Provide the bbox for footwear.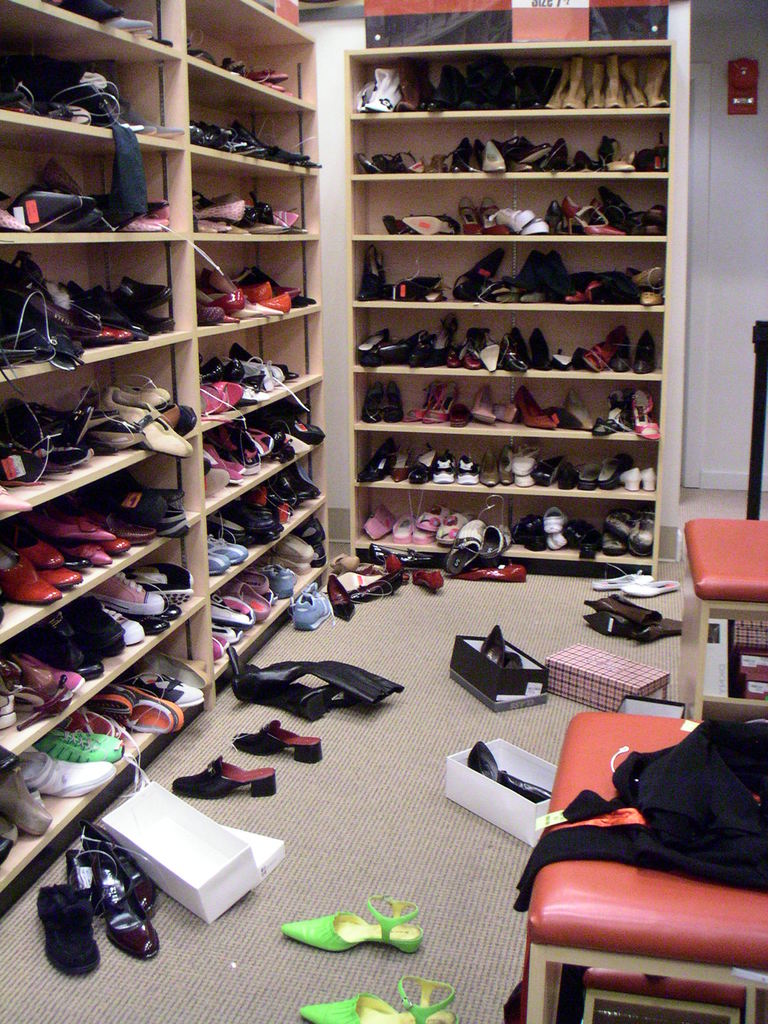
box=[35, 884, 100, 977].
